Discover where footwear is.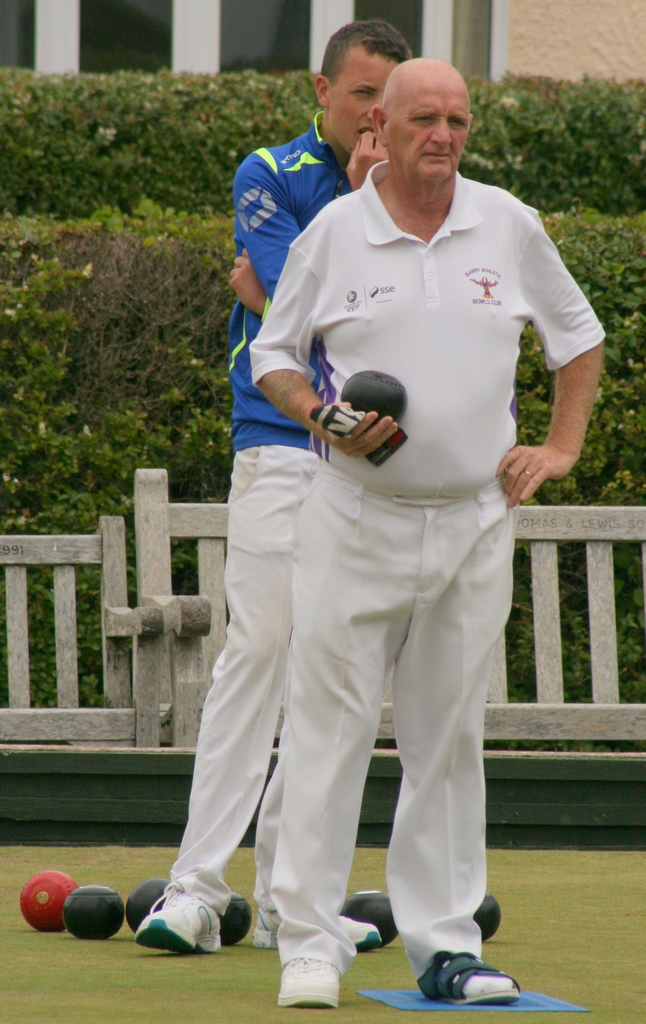
Discovered at x1=130 y1=882 x2=224 y2=954.
